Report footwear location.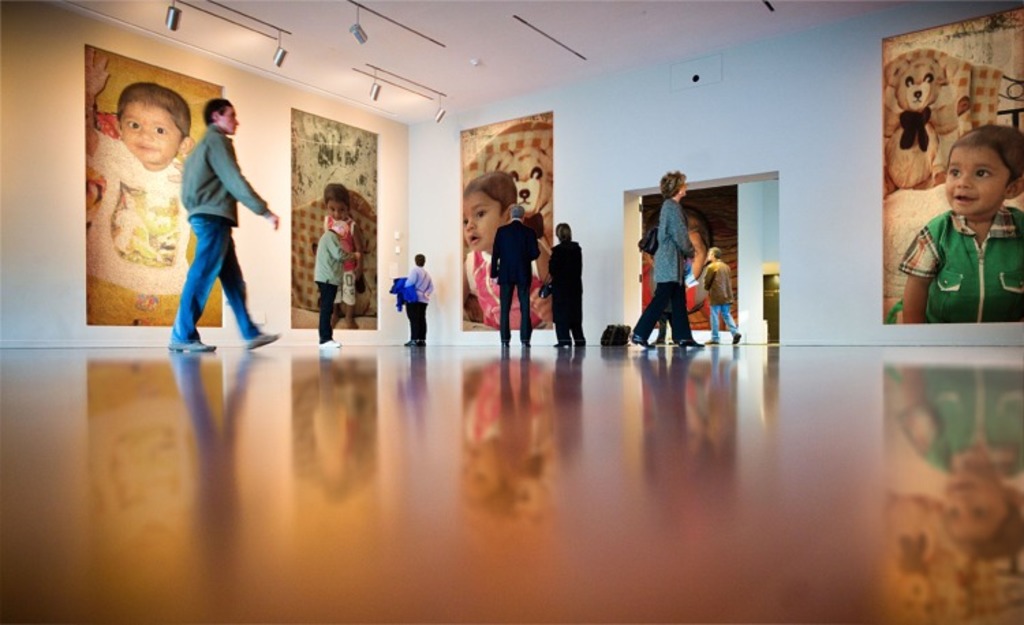
Report: (165,340,218,355).
